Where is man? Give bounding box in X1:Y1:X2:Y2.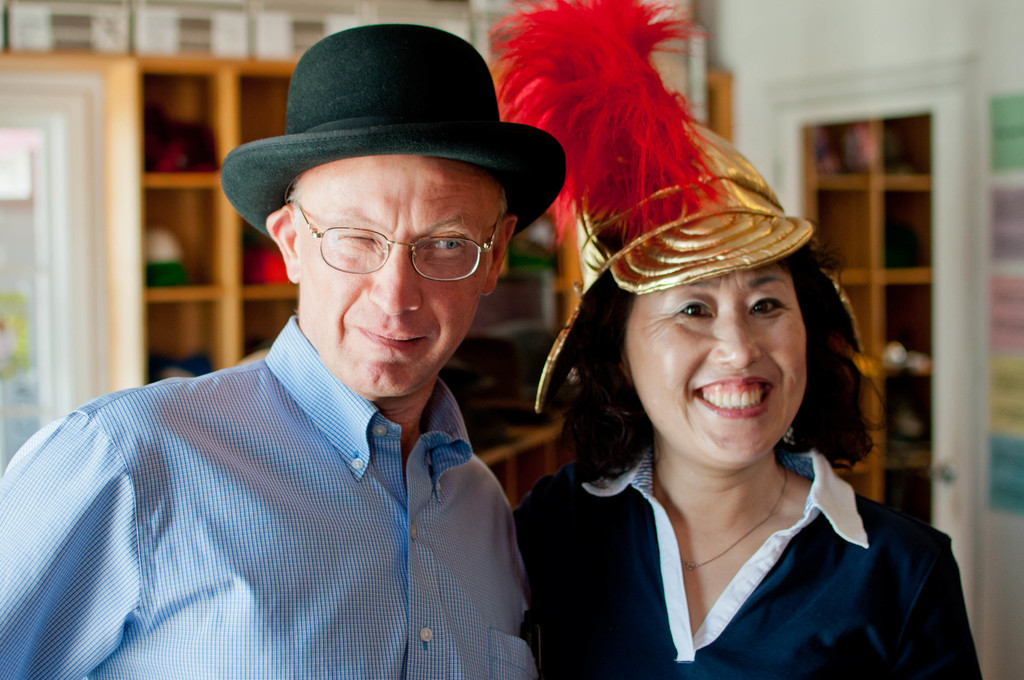
74:24:604:634.
